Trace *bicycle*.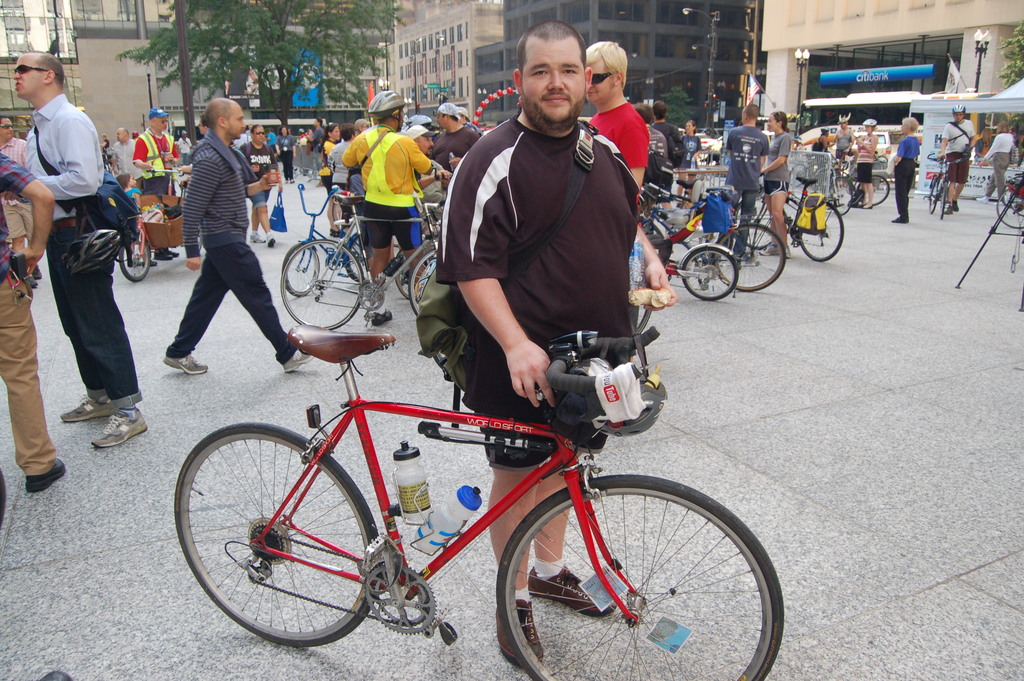
Traced to pyautogui.locateOnScreen(995, 179, 1023, 230).
